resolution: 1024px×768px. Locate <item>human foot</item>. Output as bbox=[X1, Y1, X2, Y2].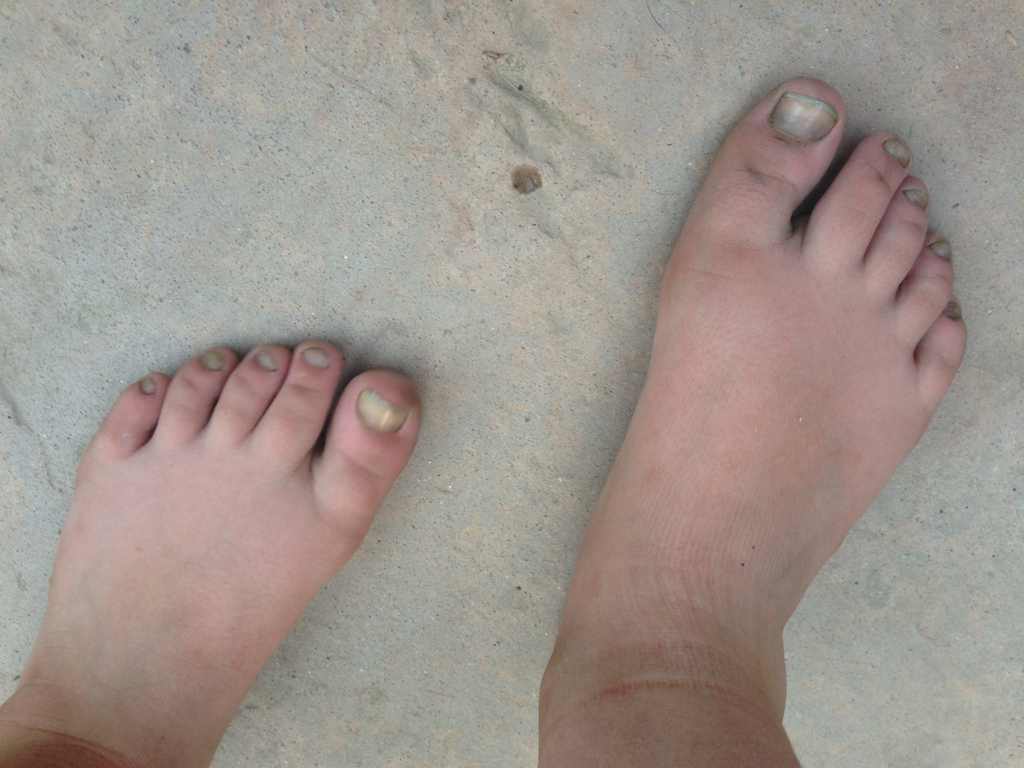
bbox=[533, 71, 966, 734].
